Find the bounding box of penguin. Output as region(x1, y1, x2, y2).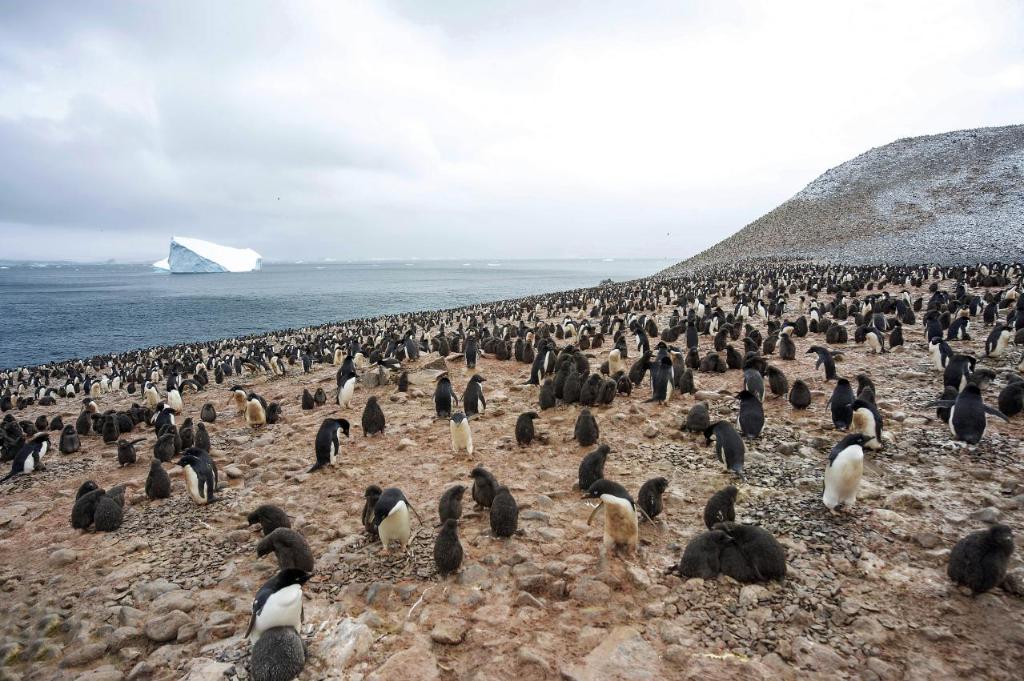
region(804, 345, 839, 379).
